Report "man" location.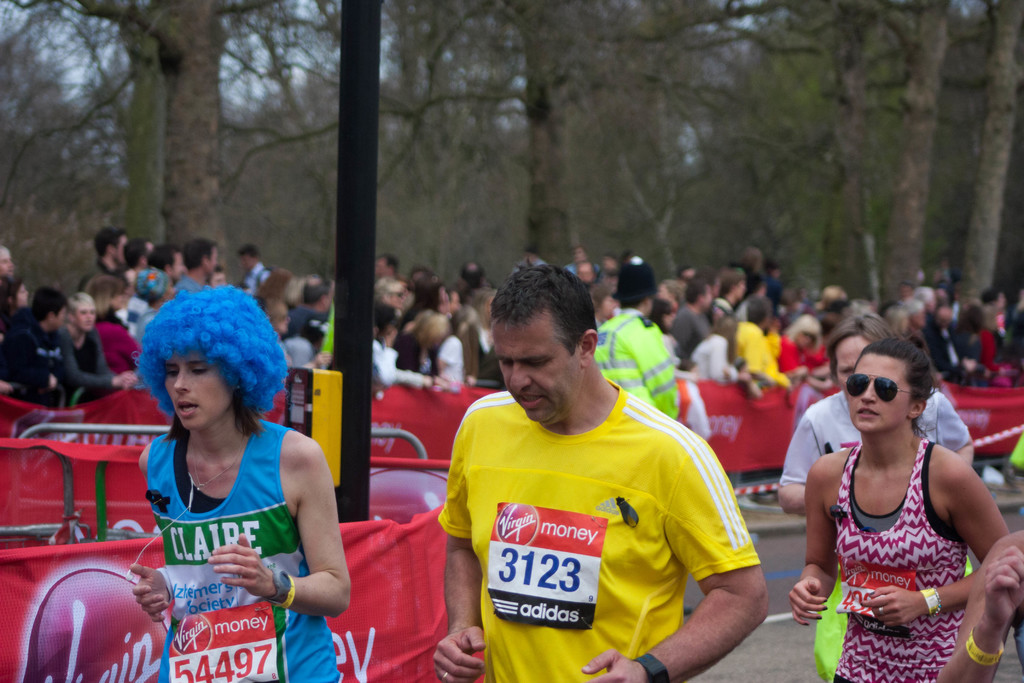
Report: bbox(0, 291, 72, 407).
